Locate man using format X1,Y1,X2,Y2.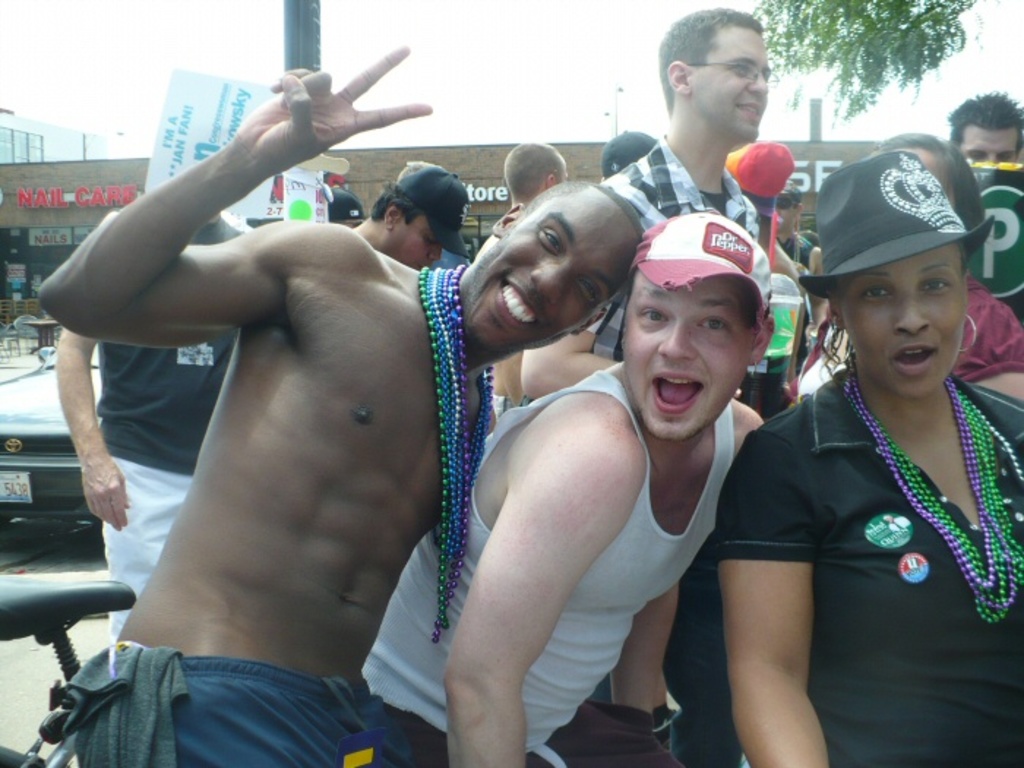
353,157,473,269.
